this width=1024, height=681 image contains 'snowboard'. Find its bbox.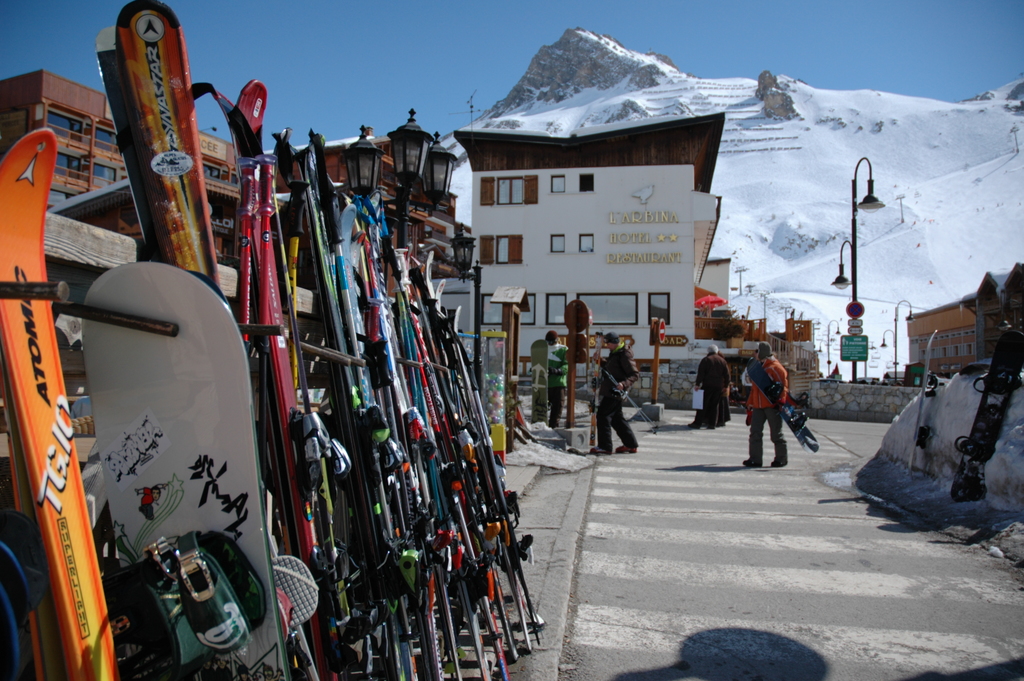
l=745, t=356, r=820, b=450.
